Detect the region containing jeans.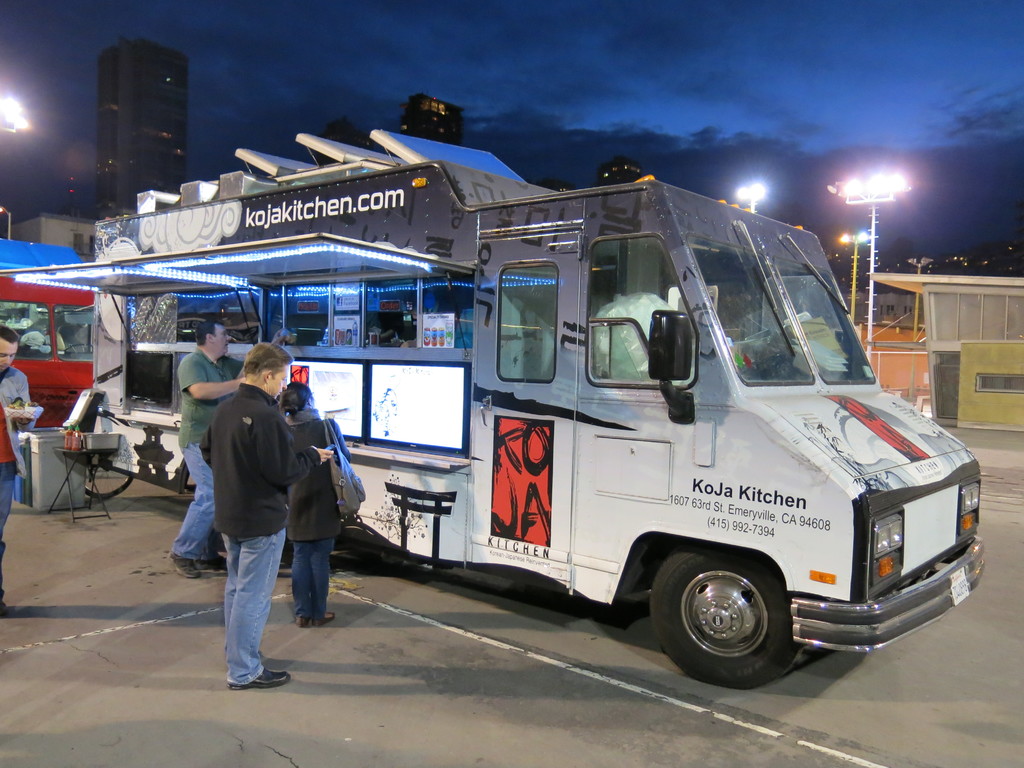
(x1=0, y1=461, x2=17, y2=593).
